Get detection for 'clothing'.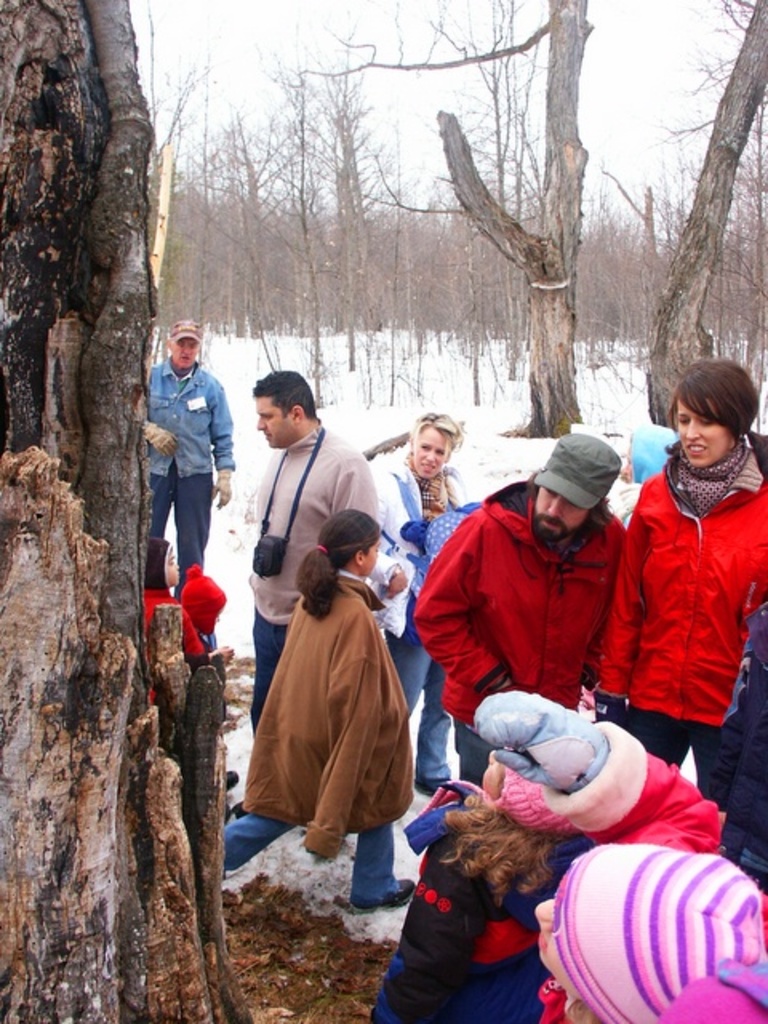
Detection: BBox(616, 429, 750, 754).
